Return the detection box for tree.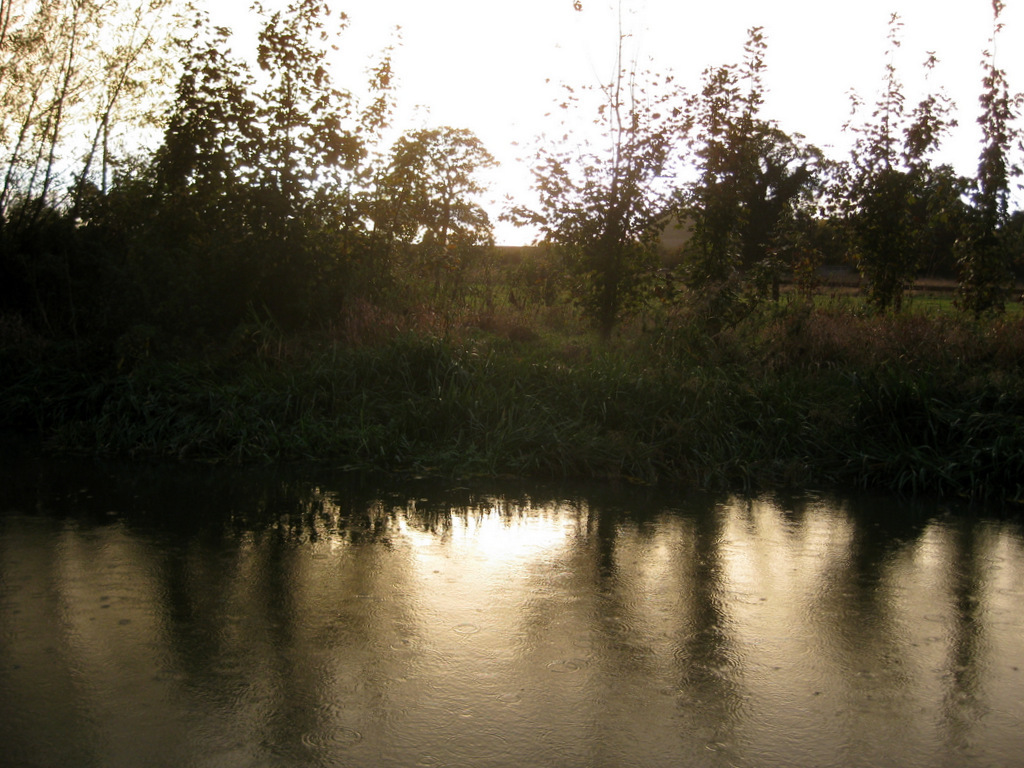
942/0/1023/314.
